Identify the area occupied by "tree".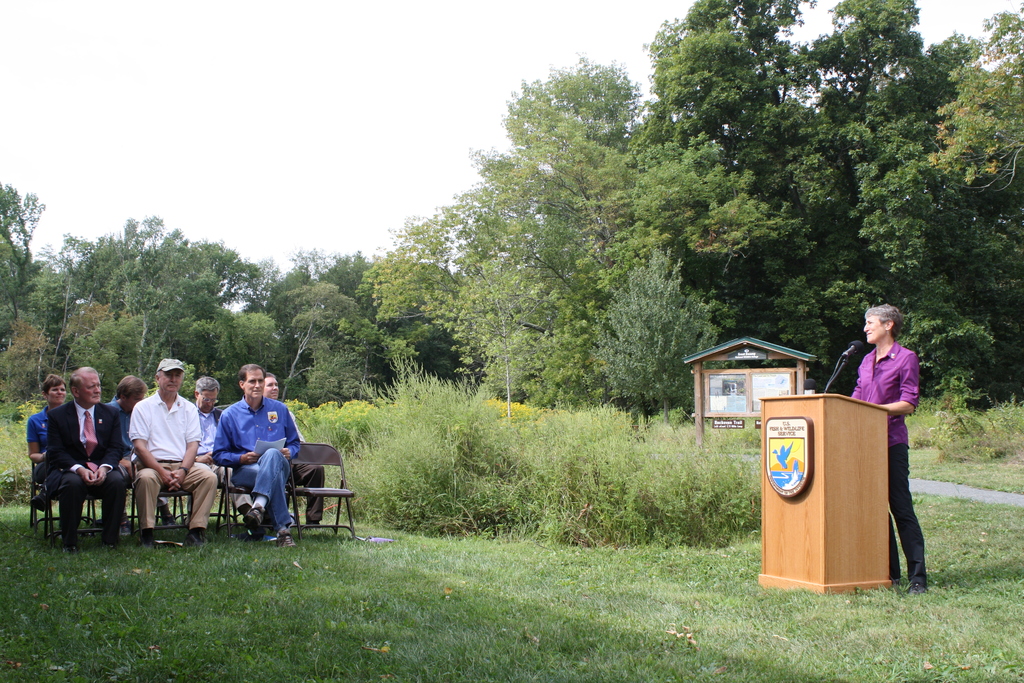
Area: {"x1": 472, "y1": 51, "x2": 644, "y2": 251}.
